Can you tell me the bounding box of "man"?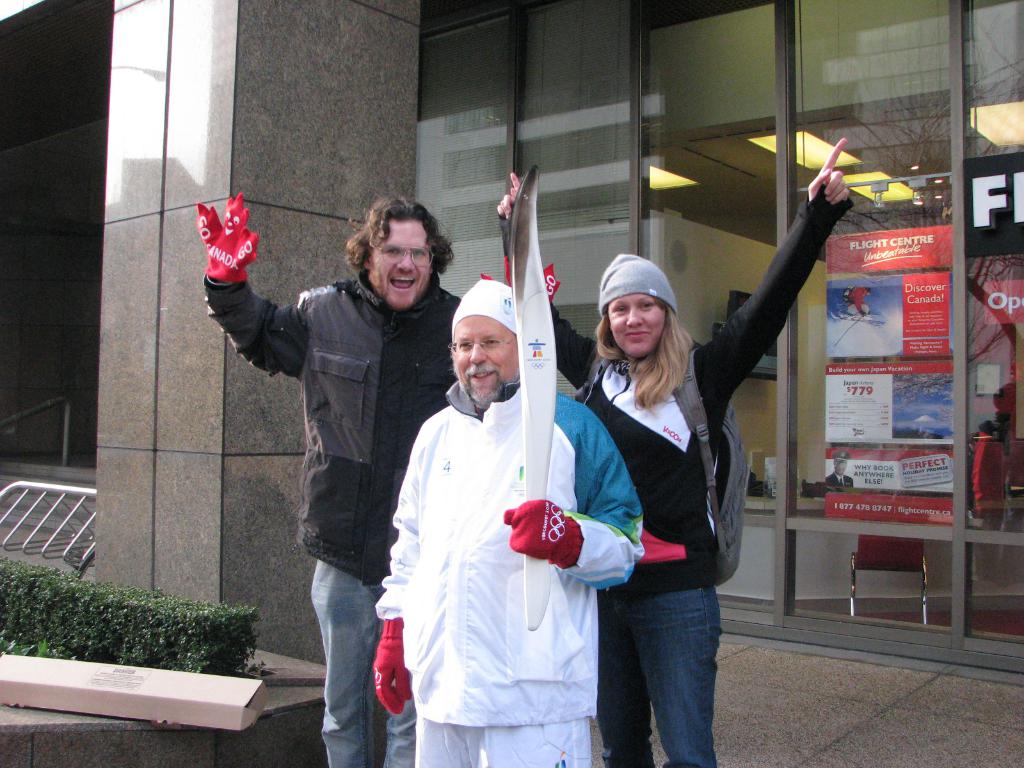
box=[371, 275, 655, 767].
